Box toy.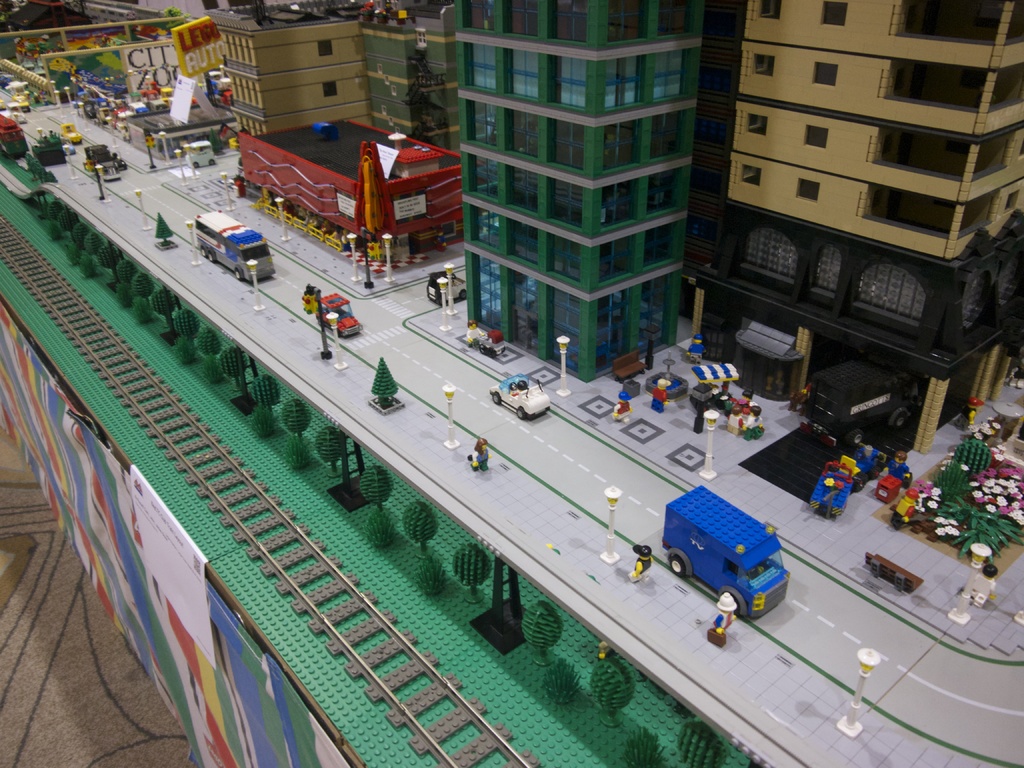
x1=0 y1=107 x2=35 y2=158.
